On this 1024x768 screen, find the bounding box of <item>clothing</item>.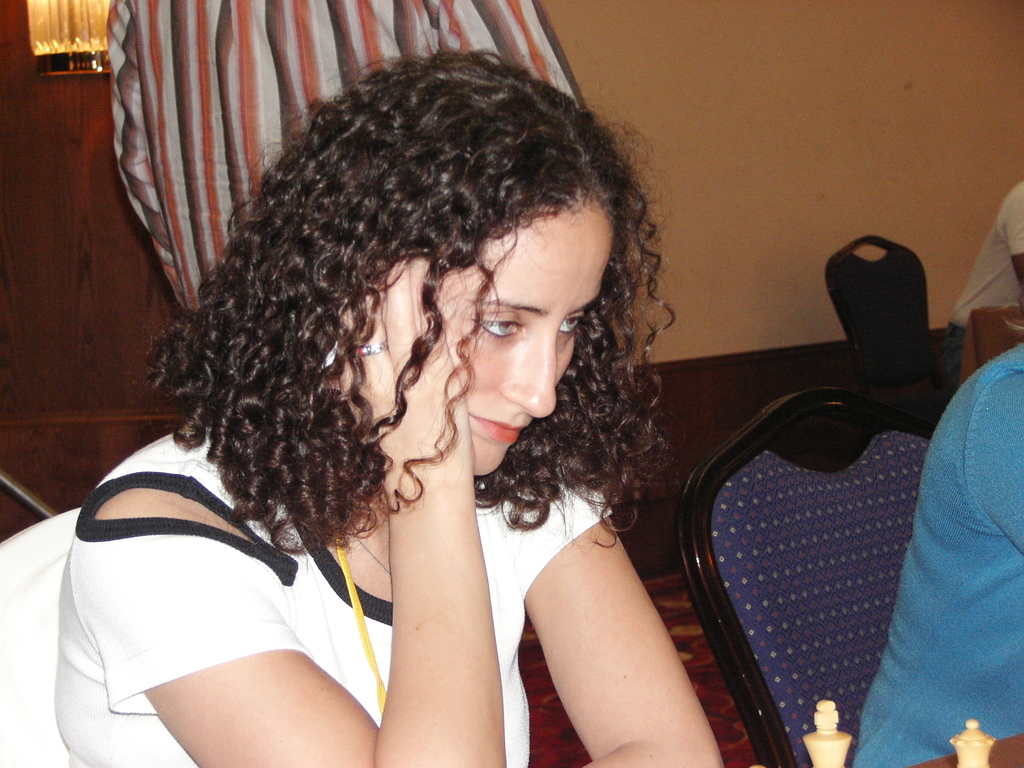
Bounding box: [x1=58, y1=403, x2=627, y2=767].
